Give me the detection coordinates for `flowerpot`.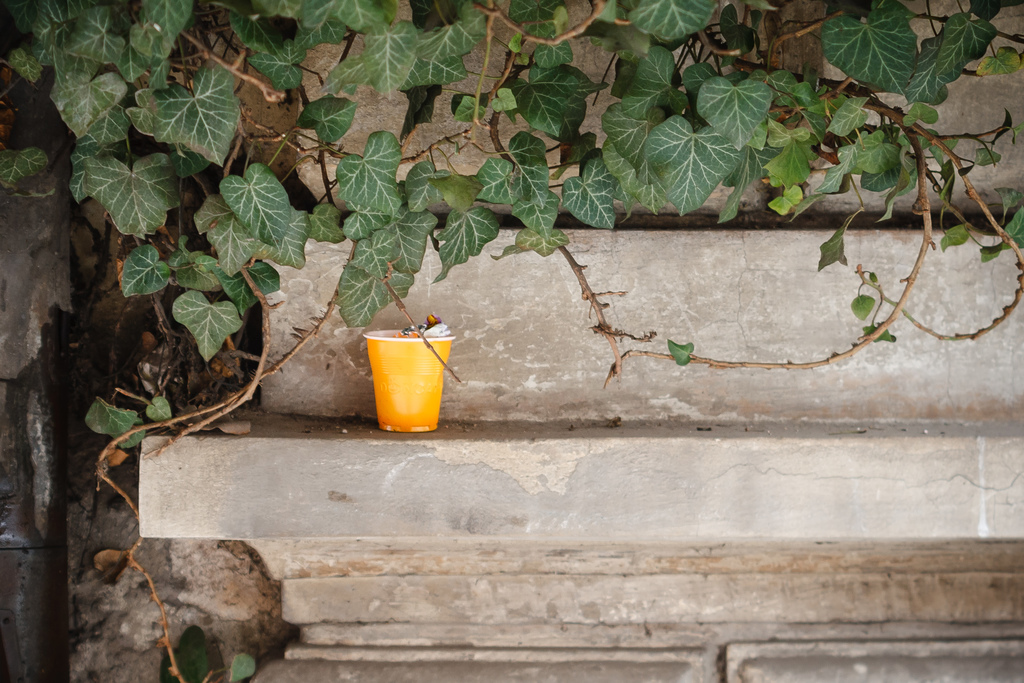
region(376, 318, 463, 440).
